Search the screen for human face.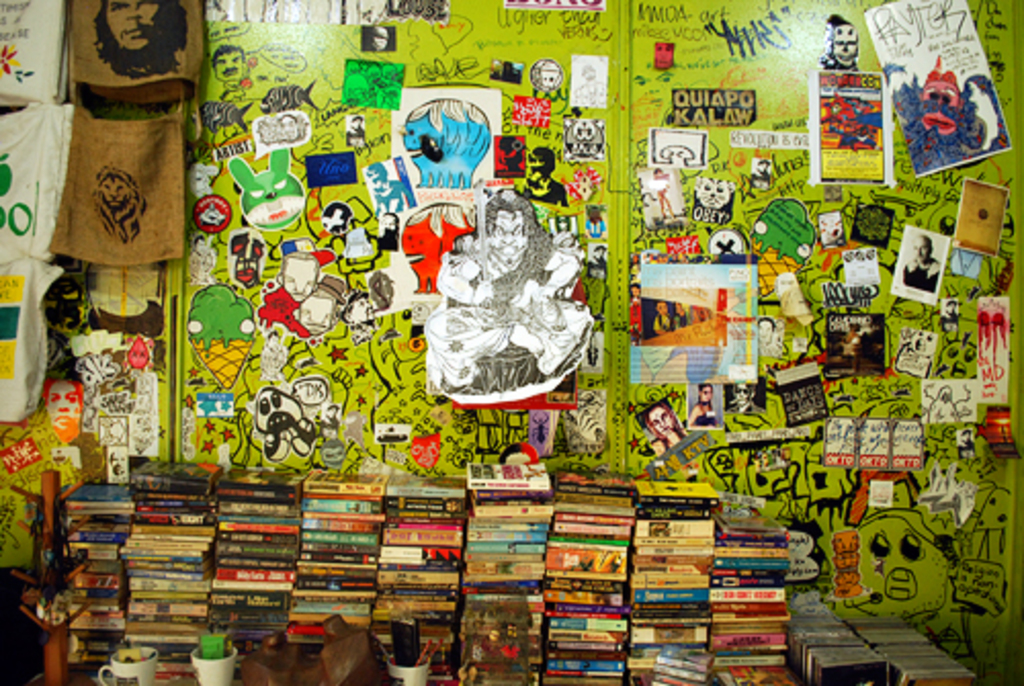
Found at [left=733, top=377, right=750, bottom=408].
